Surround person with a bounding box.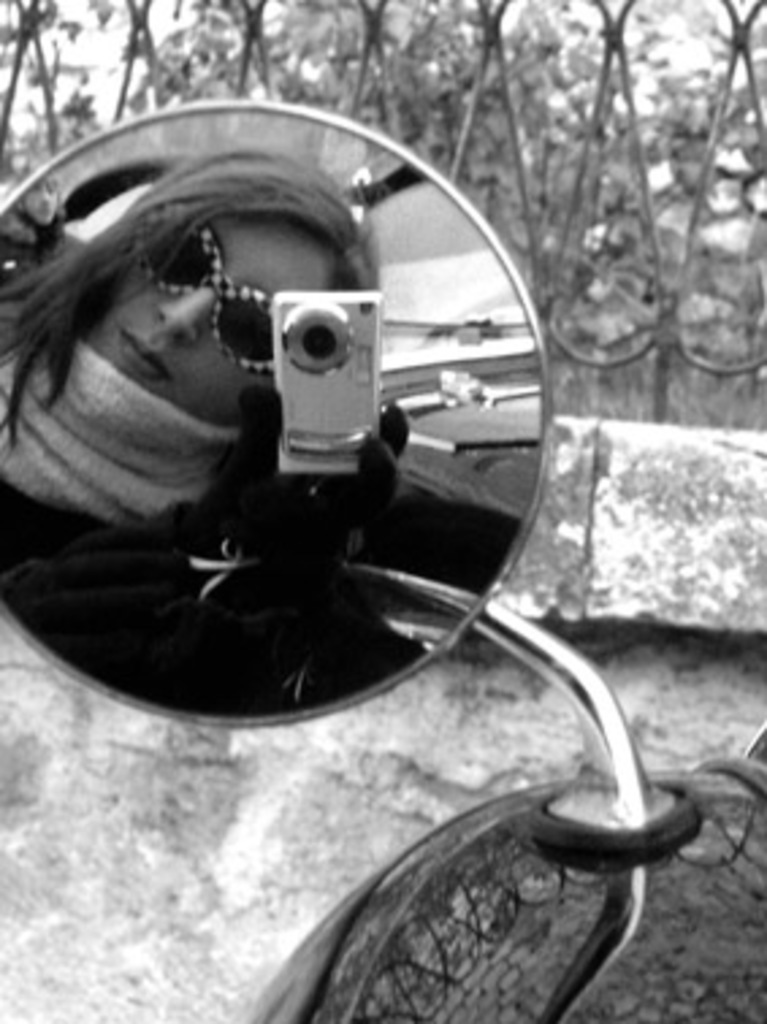
bbox(19, 163, 501, 748).
